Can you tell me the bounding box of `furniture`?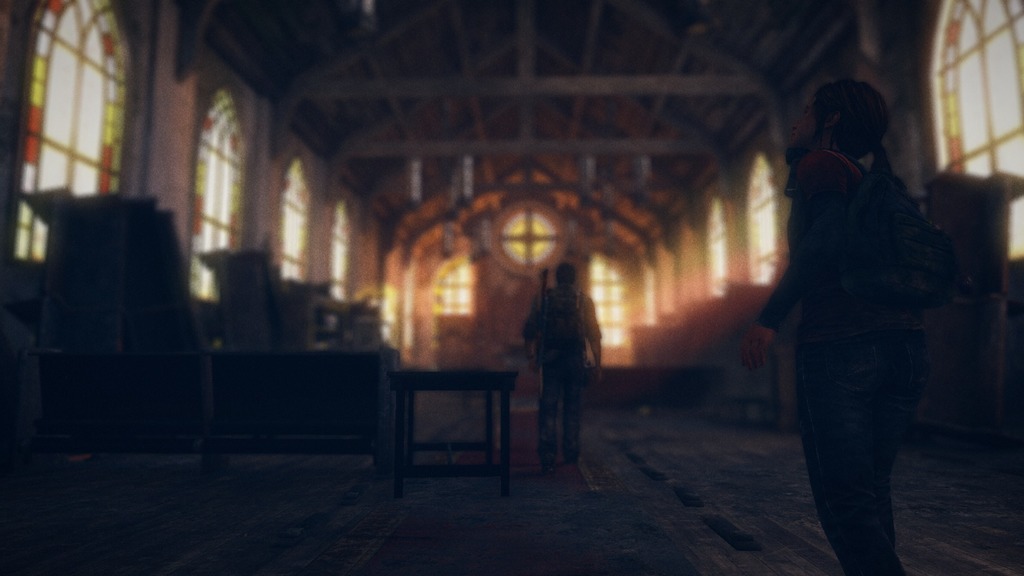
[left=209, top=351, right=403, bottom=469].
